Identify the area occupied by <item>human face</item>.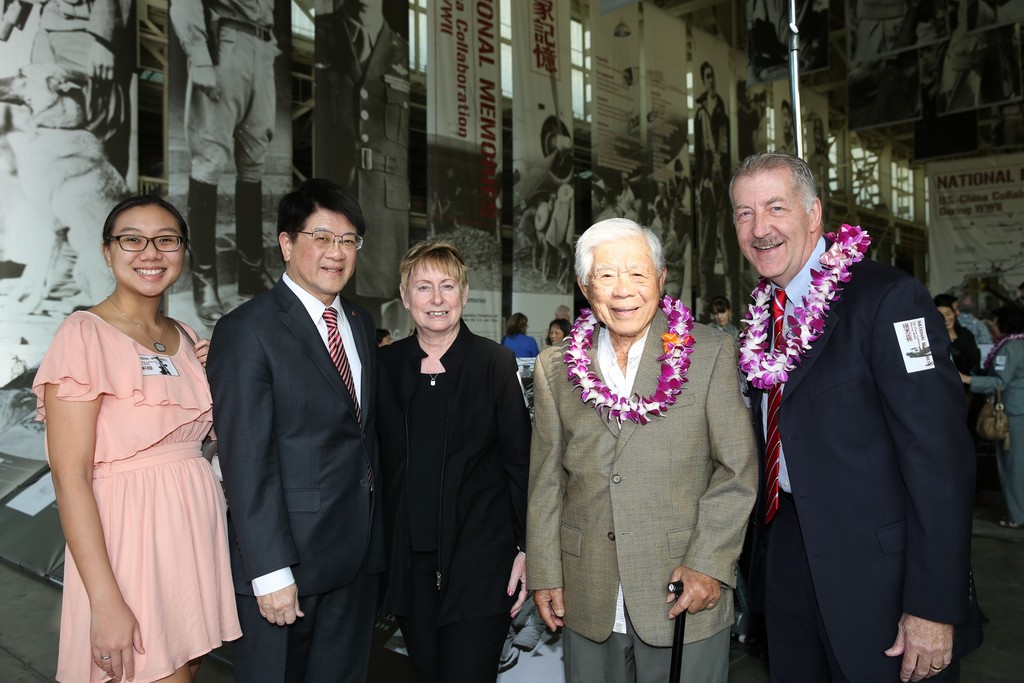
Area: (left=406, top=263, right=465, bottom=329).
